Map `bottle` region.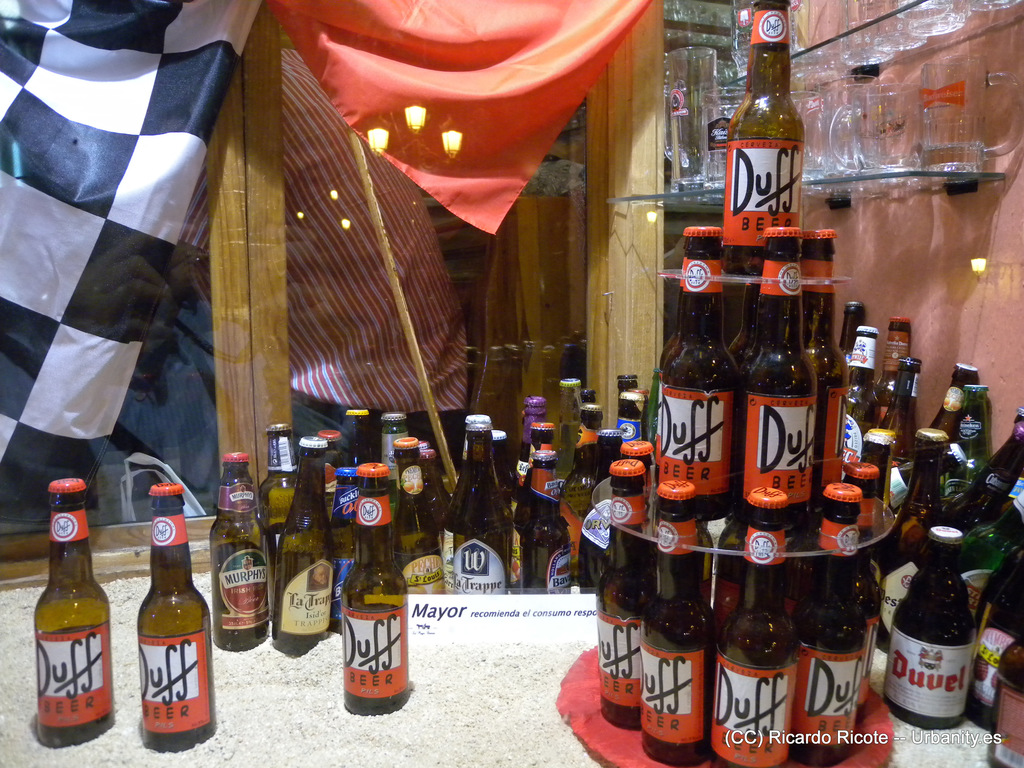
Mapped to <region>513, 394, 548, 595</region>.
